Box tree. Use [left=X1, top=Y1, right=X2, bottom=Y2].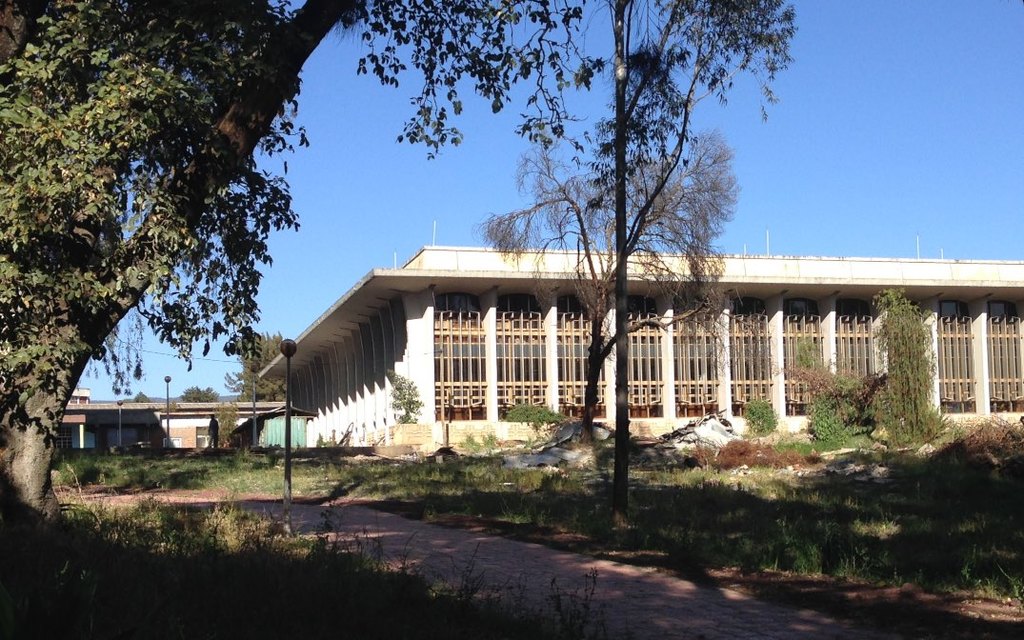
[left=123, top=390, right=152, bottom=405].
